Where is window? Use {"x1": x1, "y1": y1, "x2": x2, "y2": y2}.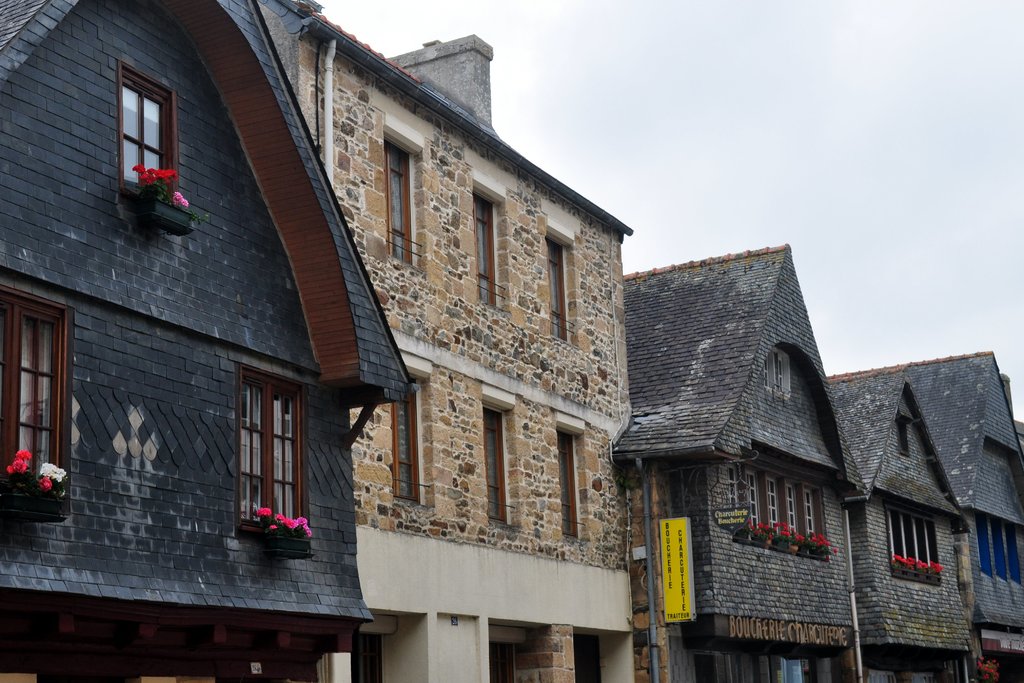
{"x1": 543, "y1": 234, "x2": 570, "y2": 341}.
